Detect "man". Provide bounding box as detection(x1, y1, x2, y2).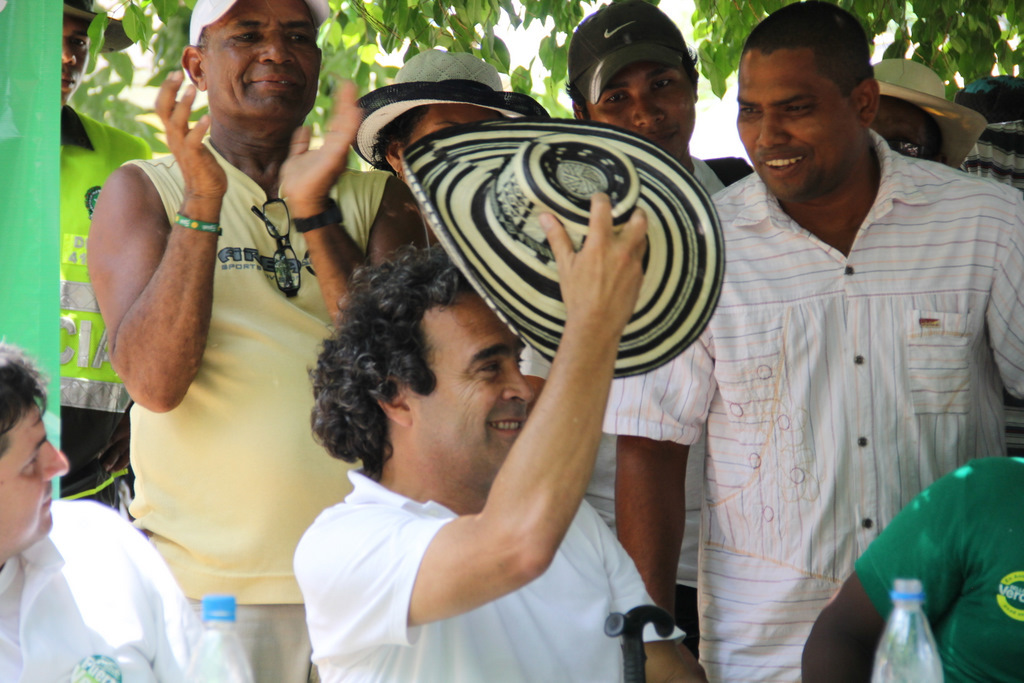
detection(59, 0, 140, 513).
